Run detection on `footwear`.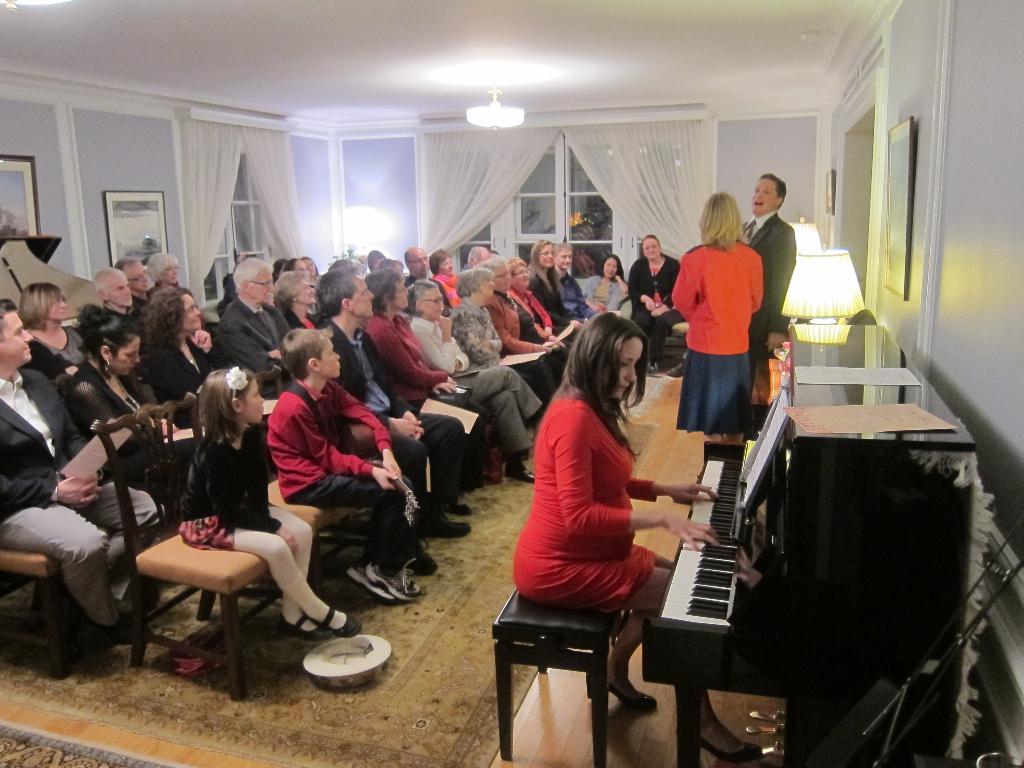
Result: pyautogui.locateOnScreen(339, 565, 393, 607).
